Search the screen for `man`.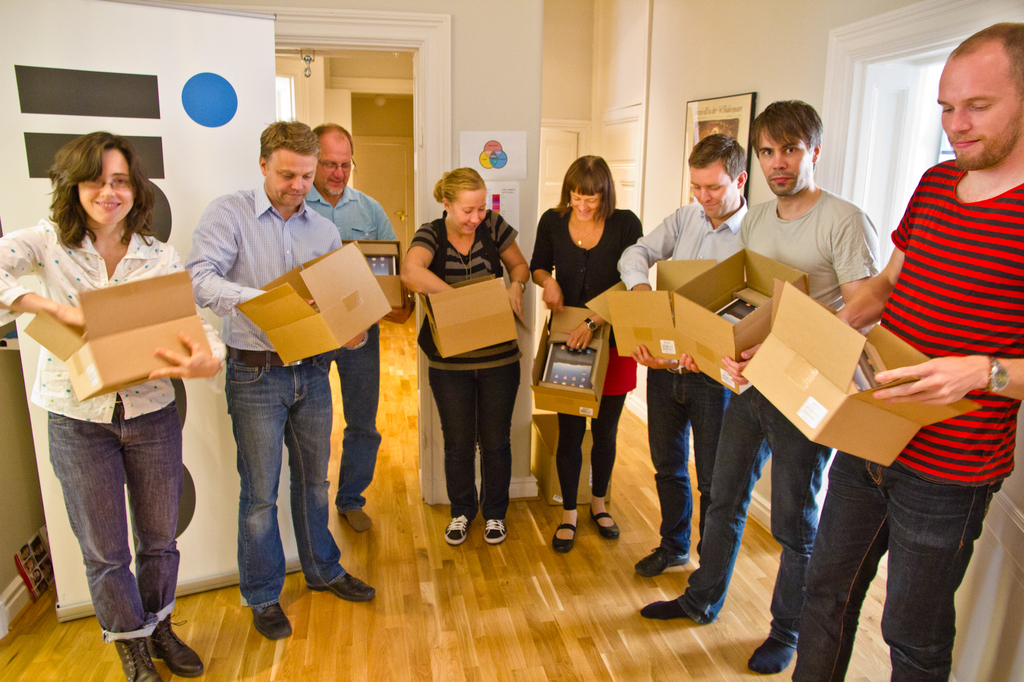
Found at bbox(307, 118, 420, 537).
